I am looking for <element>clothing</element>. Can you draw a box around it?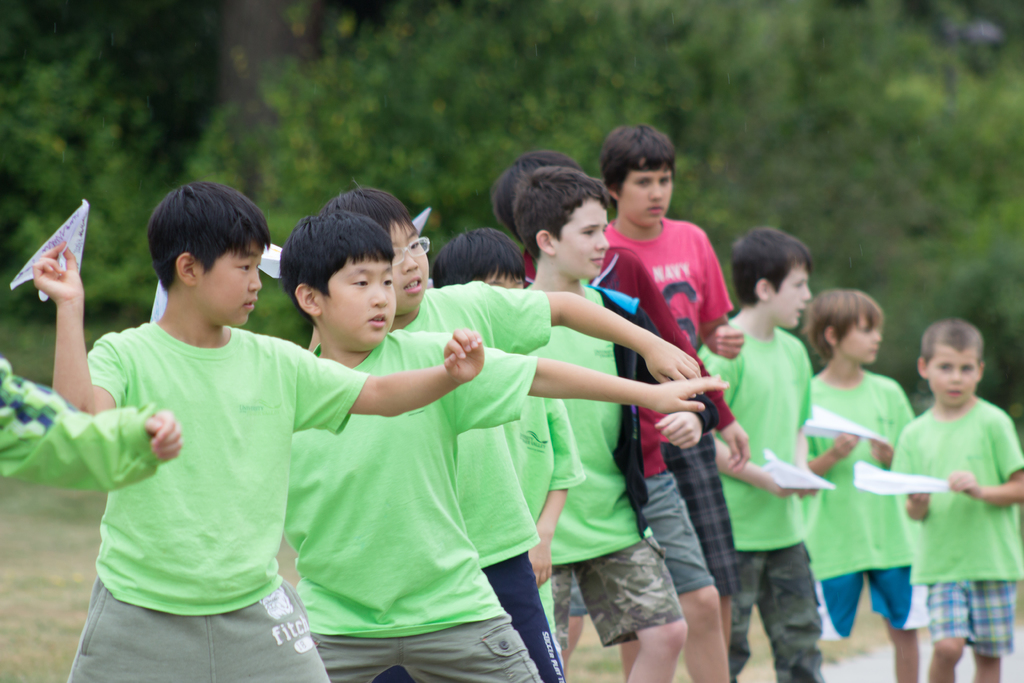
Sure, the bounding box is box(599, 211, 730, 580).
